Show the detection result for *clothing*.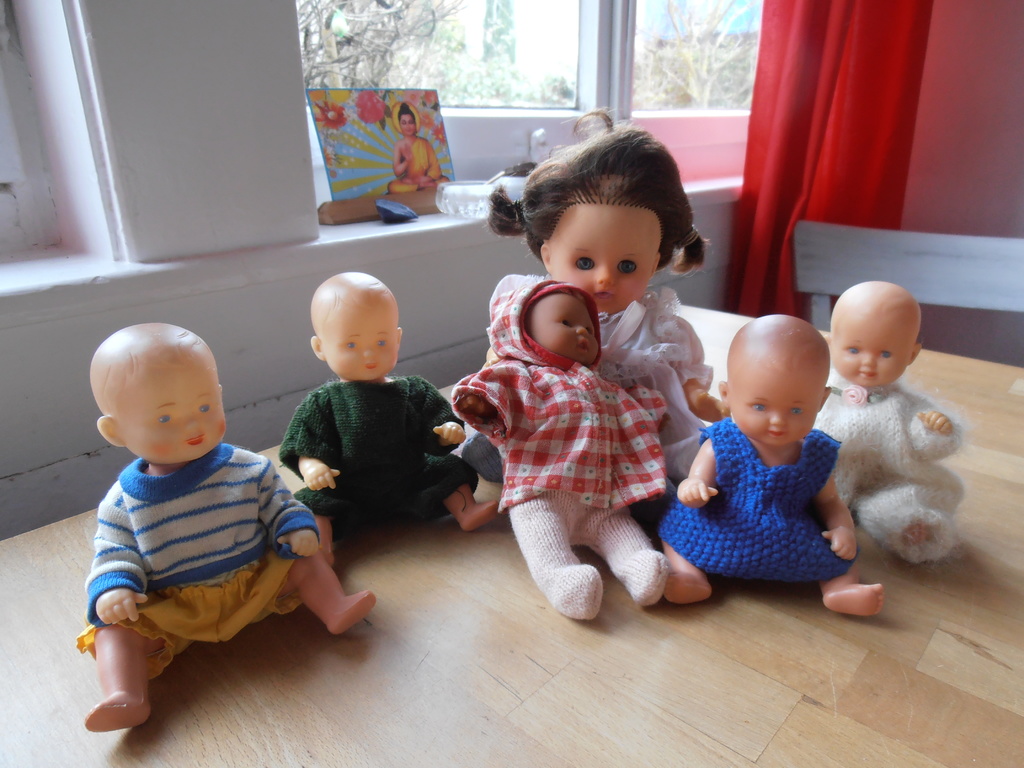
locate(815, 357, 956, 559).
